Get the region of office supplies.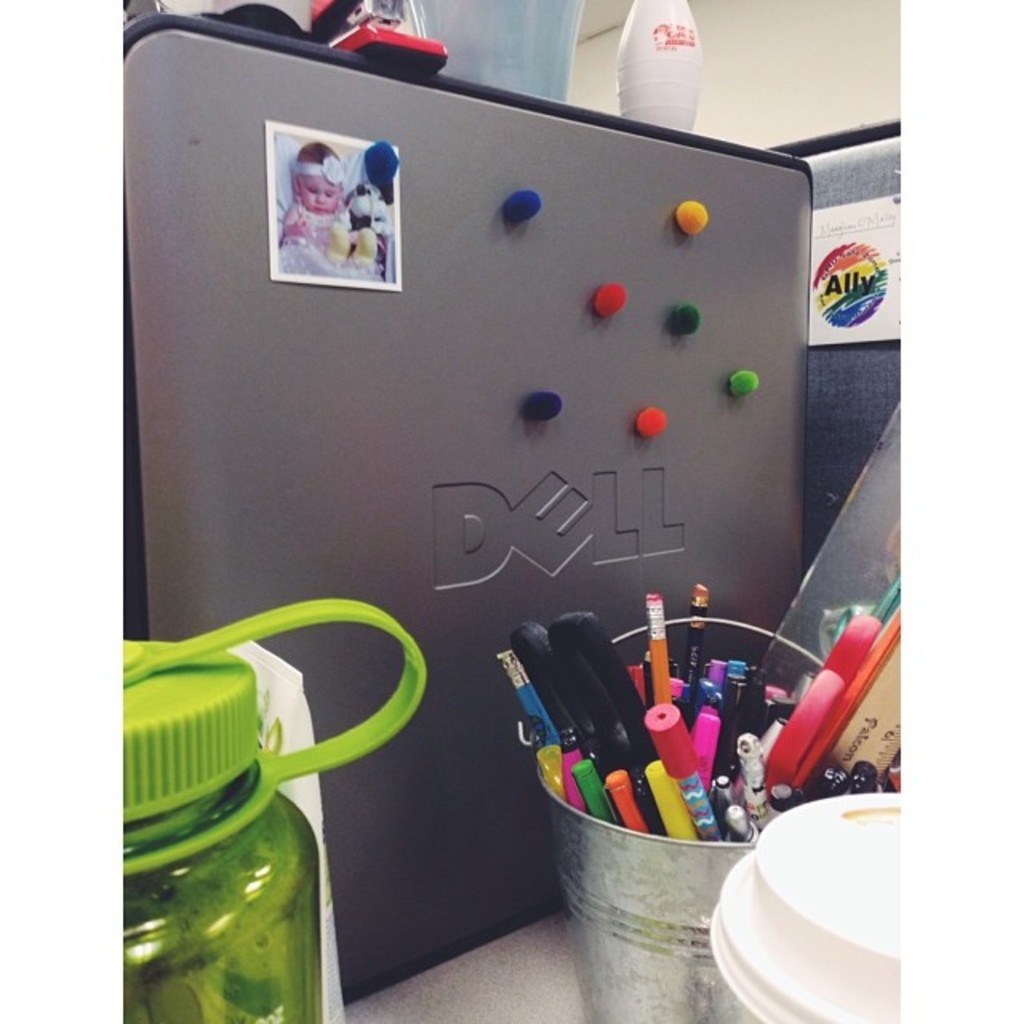
bbox=(523, 611, 642, 760).
